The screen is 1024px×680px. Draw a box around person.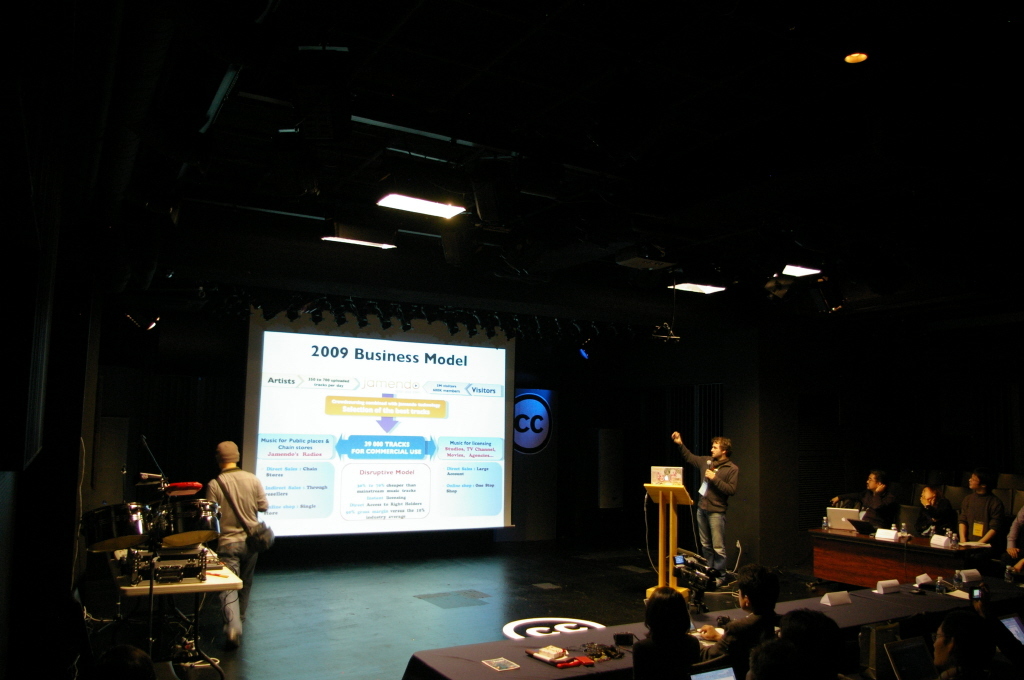
pyautogui.locateOnScreen(672, 426, 757, 599).
